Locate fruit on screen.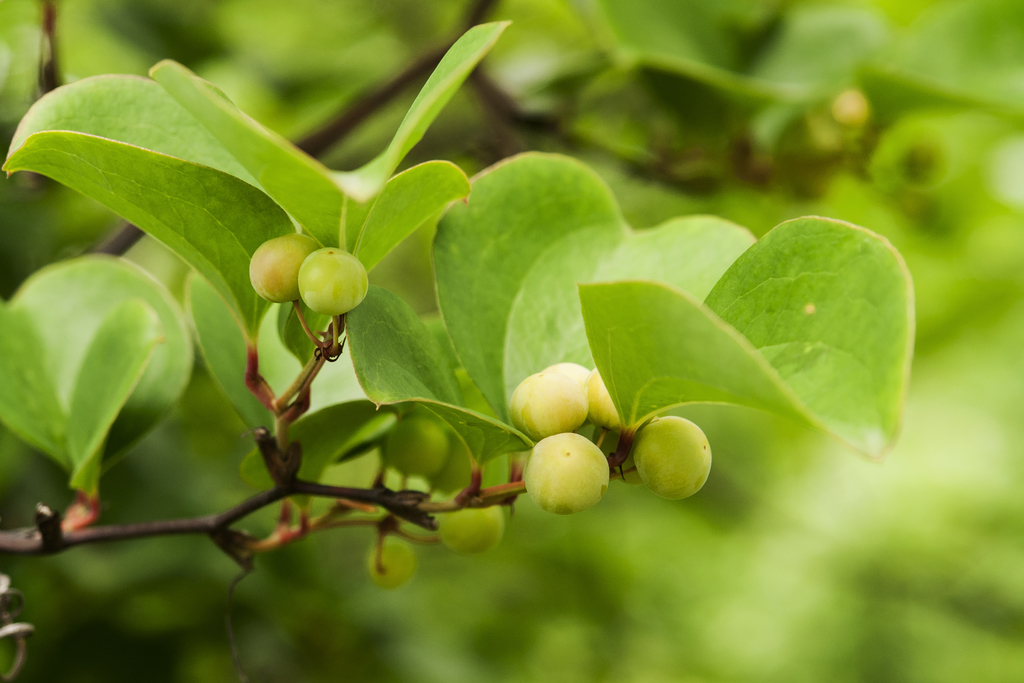
On screen at box=[365, 536, 412, 586].
